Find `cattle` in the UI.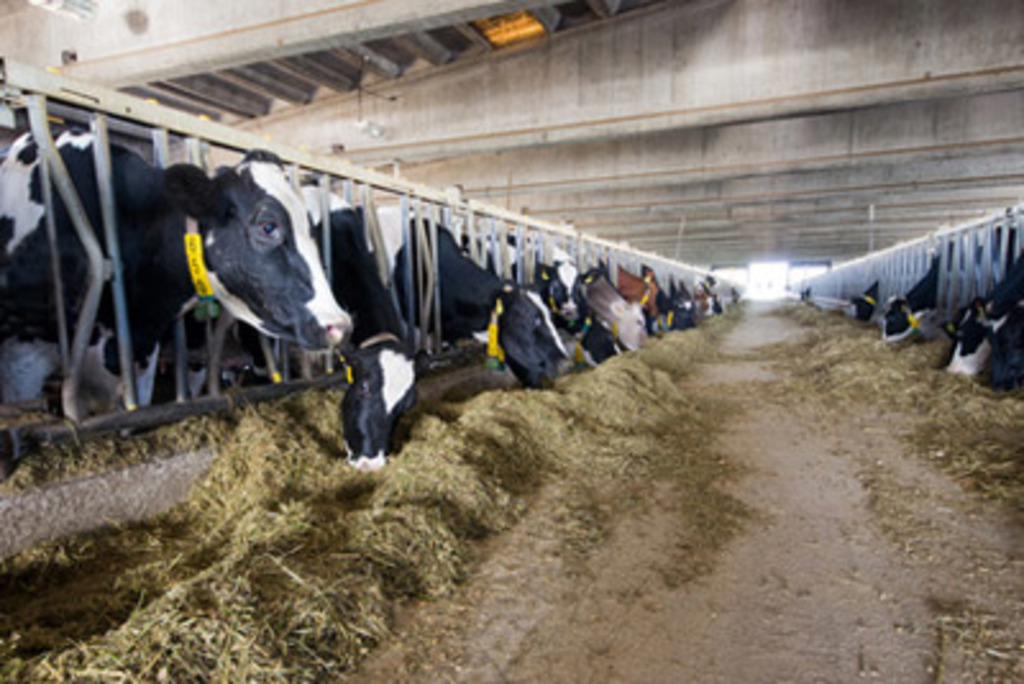
UI element at bbox=[643, 269, 678, 336].
